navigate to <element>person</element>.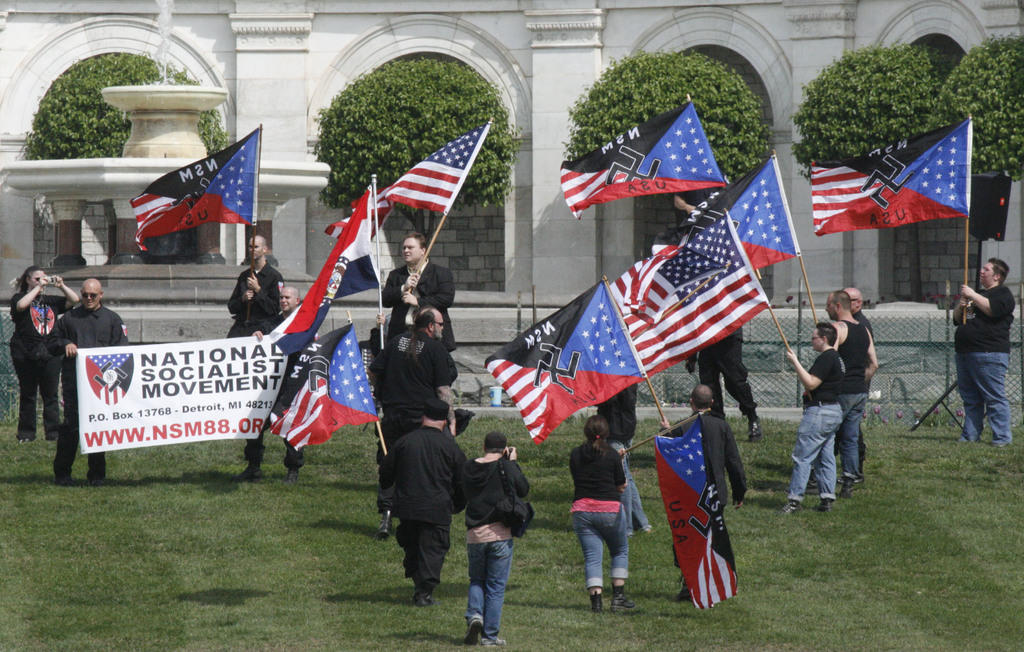
Navigation target: region(840, 288, 876, 484).
